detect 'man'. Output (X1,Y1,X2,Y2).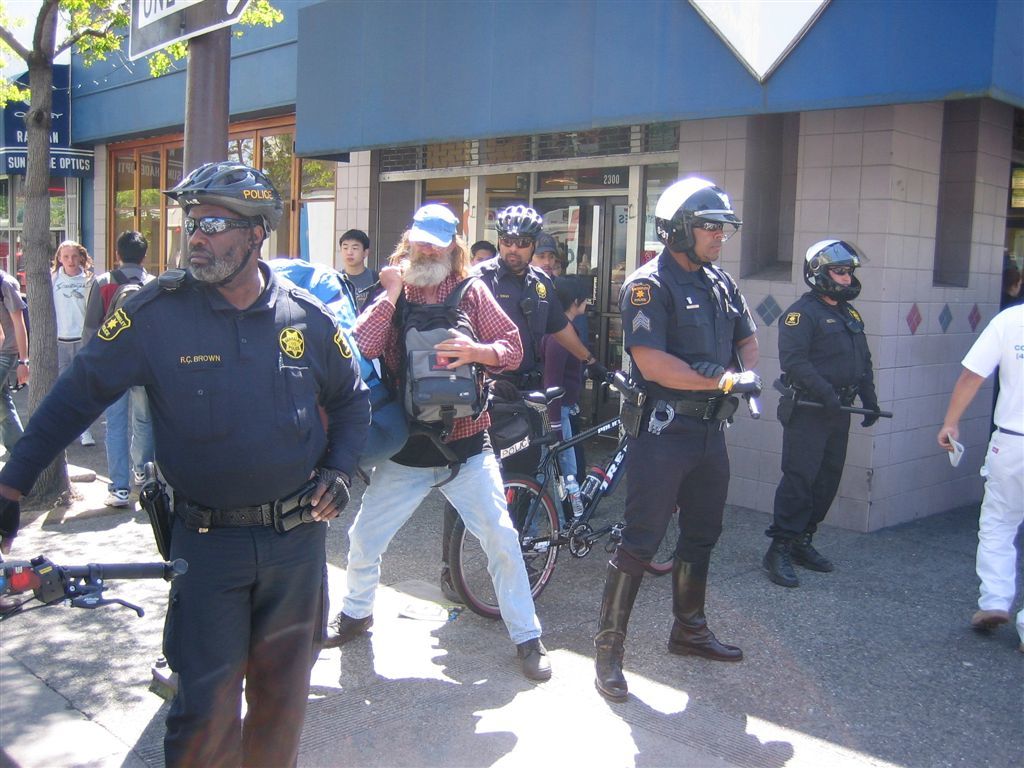
(595,173,761,703).
